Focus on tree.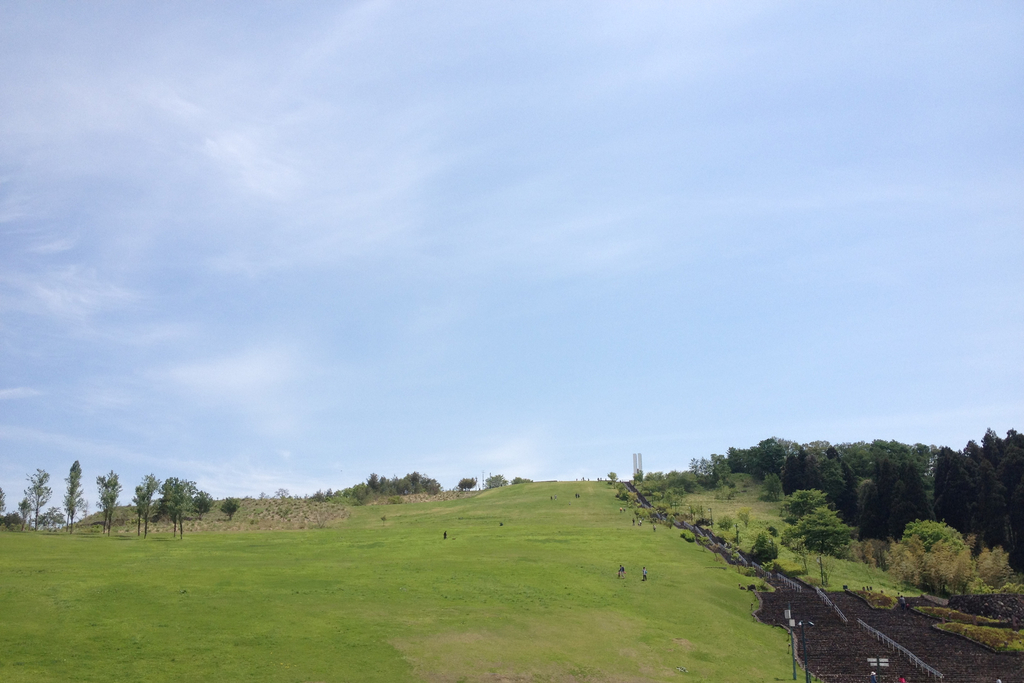
Focused at x1=515 y1=477 x2=533 y2=486.
